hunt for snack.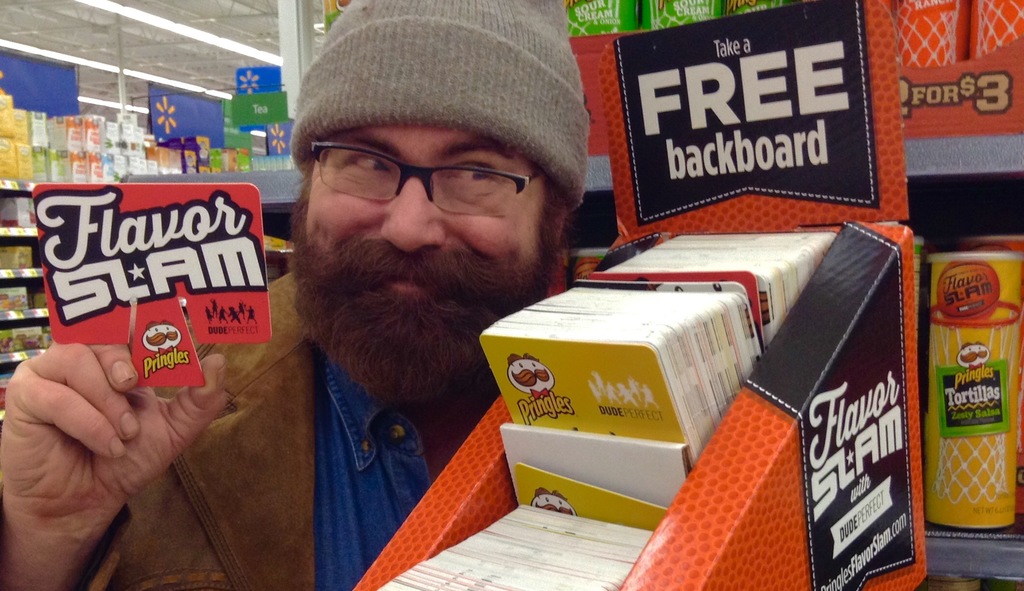
Hunted down at [929,241,1015,549].
